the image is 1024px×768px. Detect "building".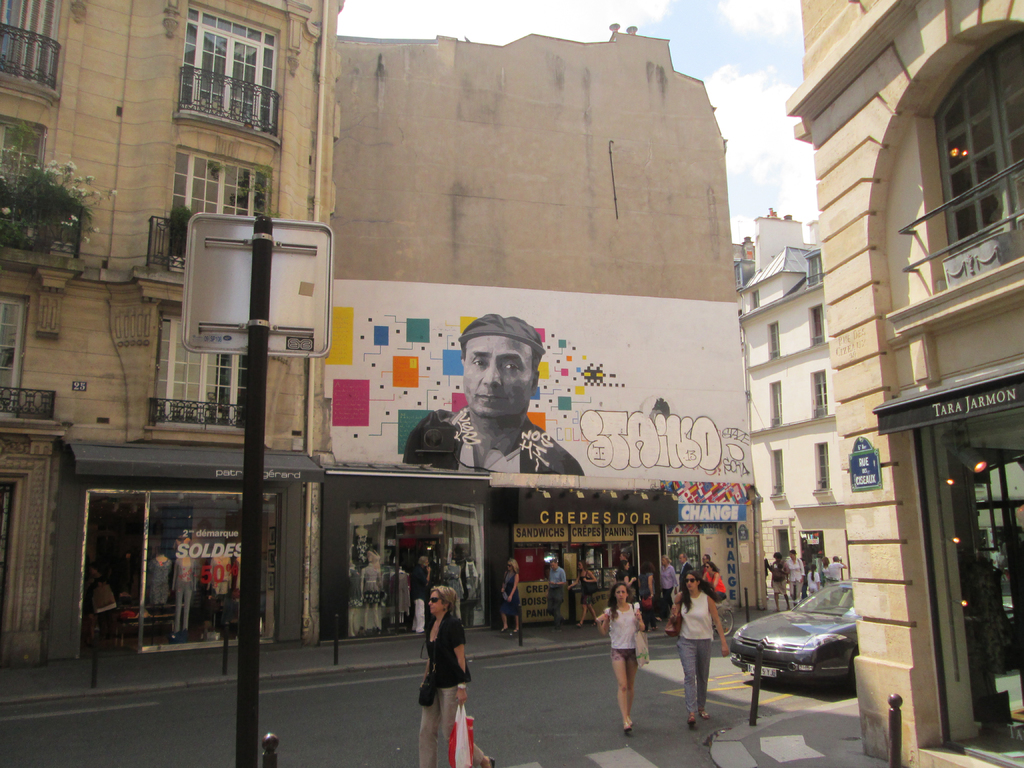
Detection: l=737, t=209, r=851, b=588.
